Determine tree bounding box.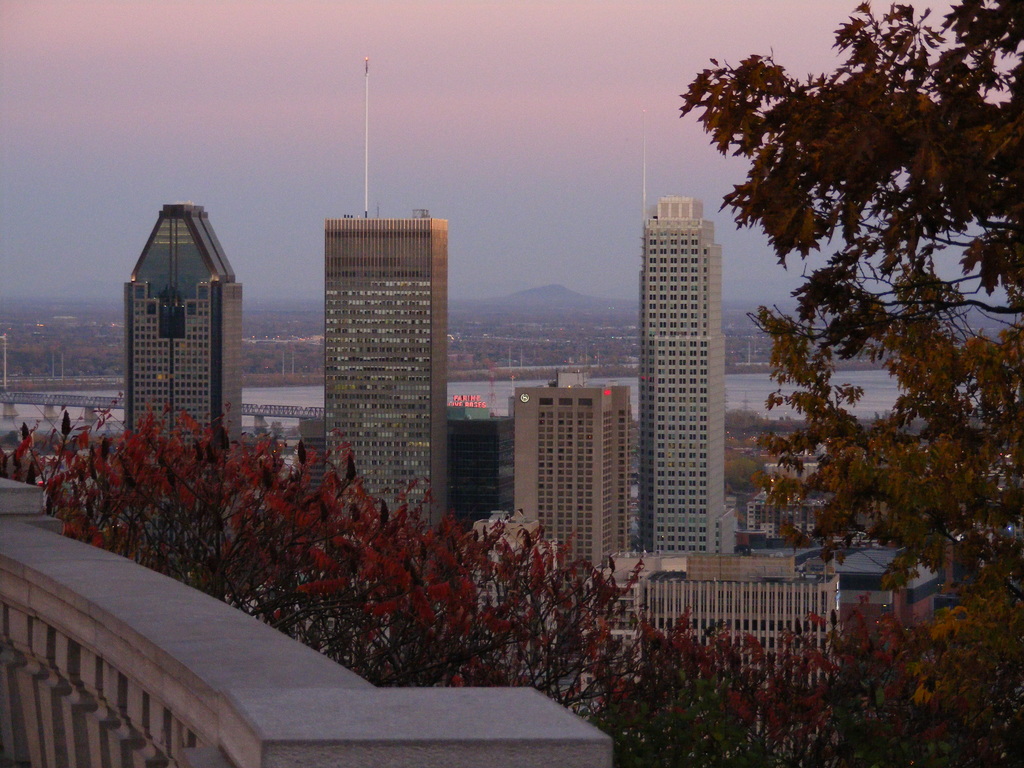
Determined: 691 13 1017 602.
